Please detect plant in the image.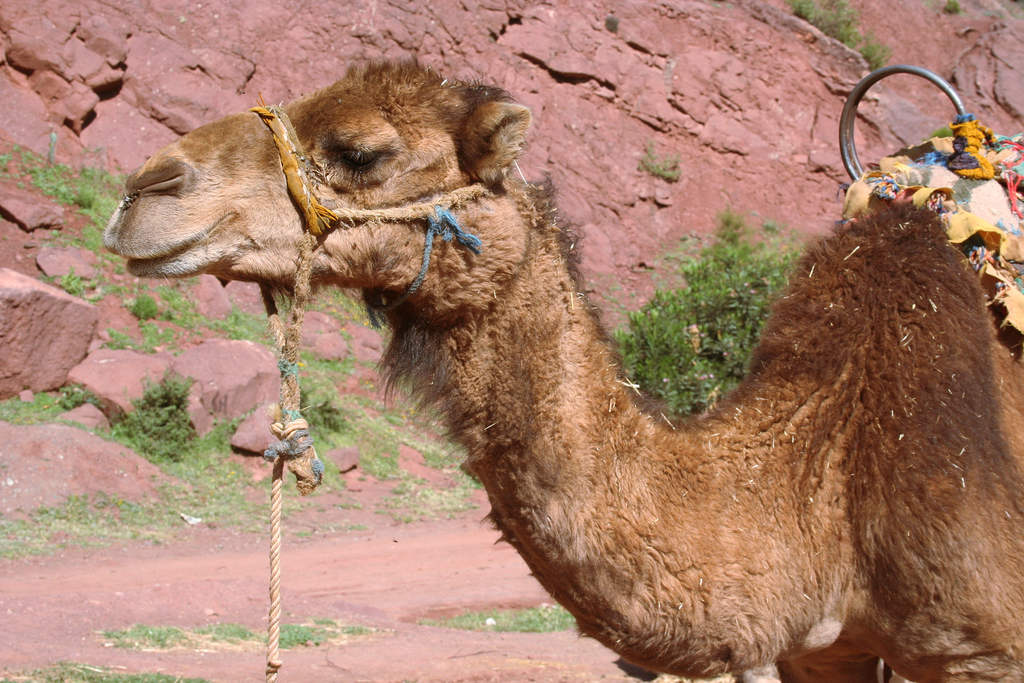
207 618 268 647.
